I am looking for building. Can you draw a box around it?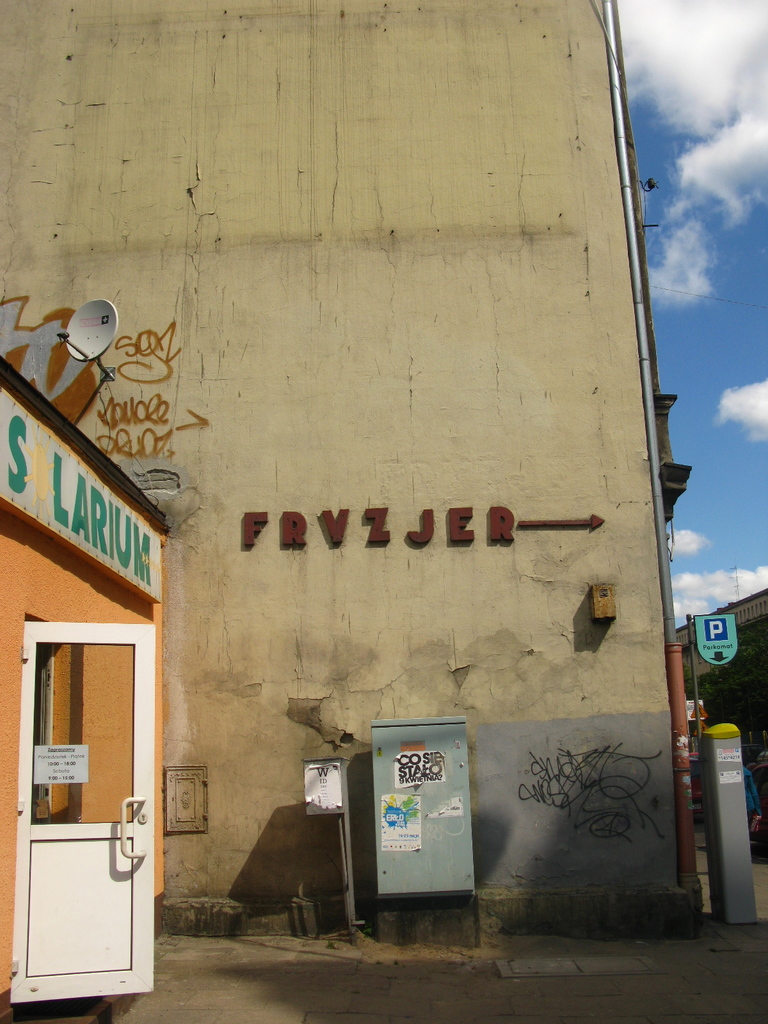
Sure, the bounding box is crop(5, 1, 698, 936).
